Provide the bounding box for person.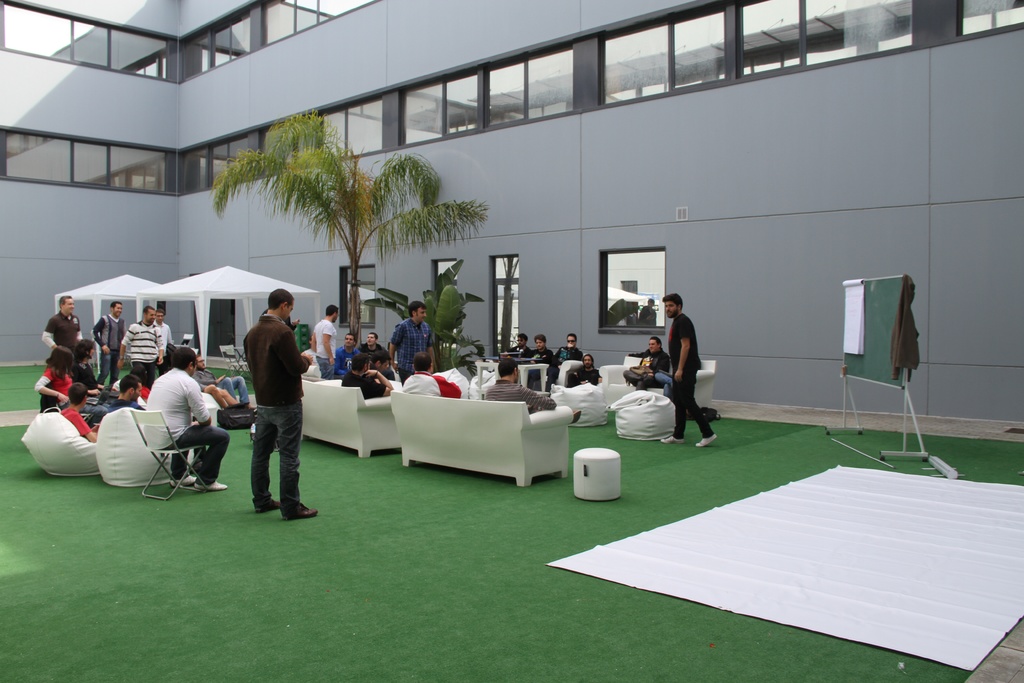
box=[342, 350, 392, 396].
